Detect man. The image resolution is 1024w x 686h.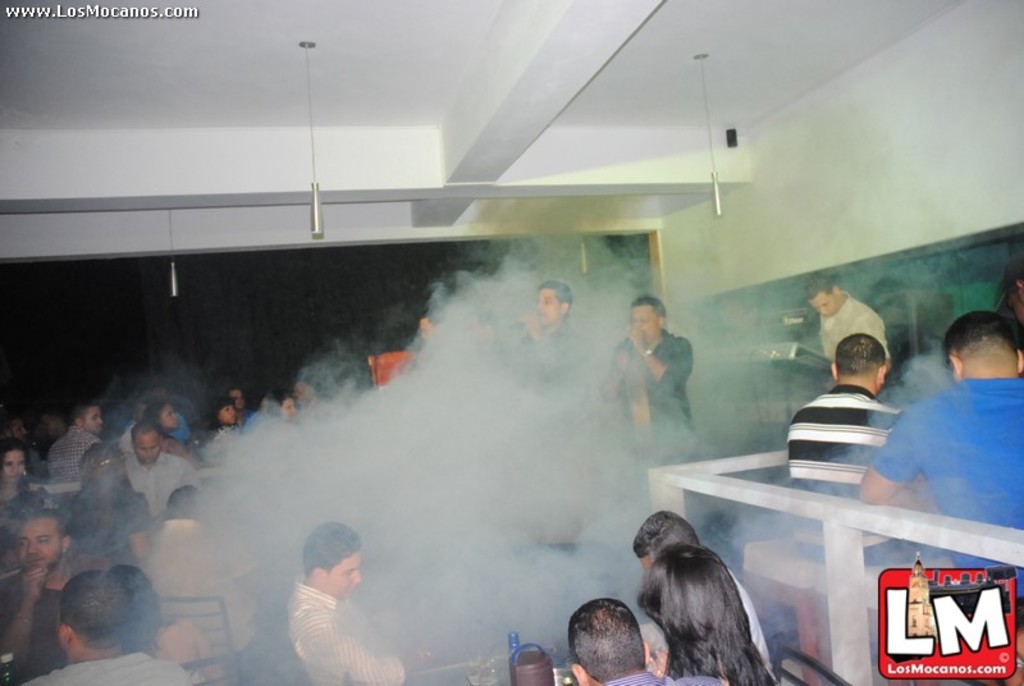
x1=599 y1=292 x2=696 y2=458.
